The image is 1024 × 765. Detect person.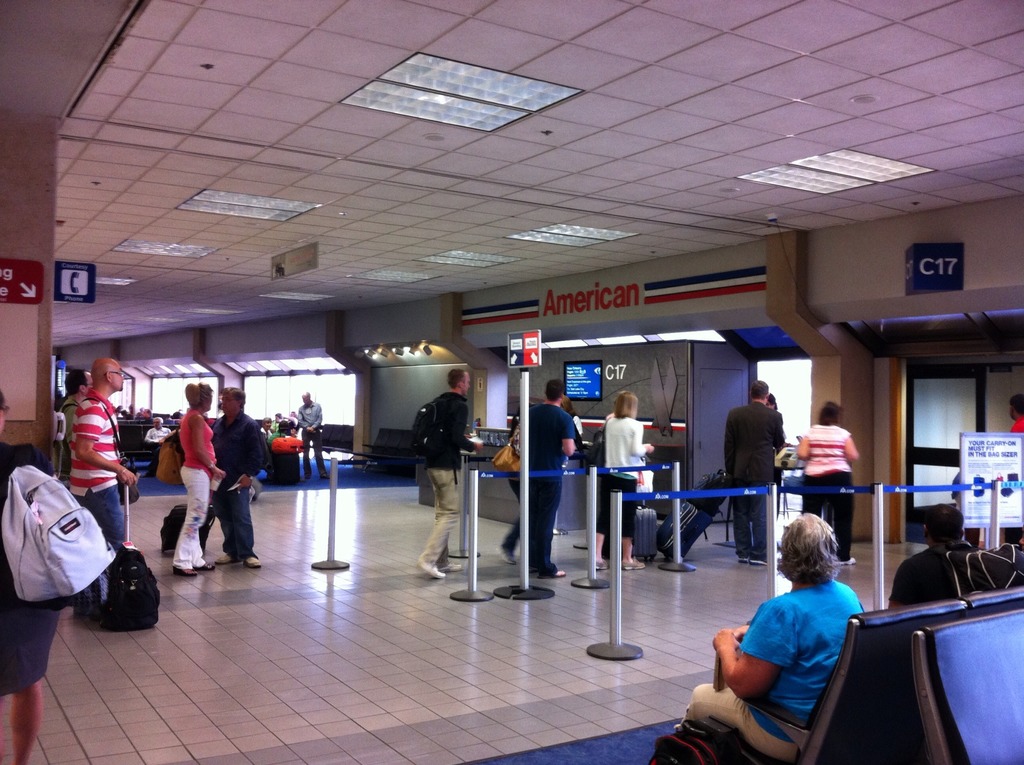
Detection: (670,513,870,764).
